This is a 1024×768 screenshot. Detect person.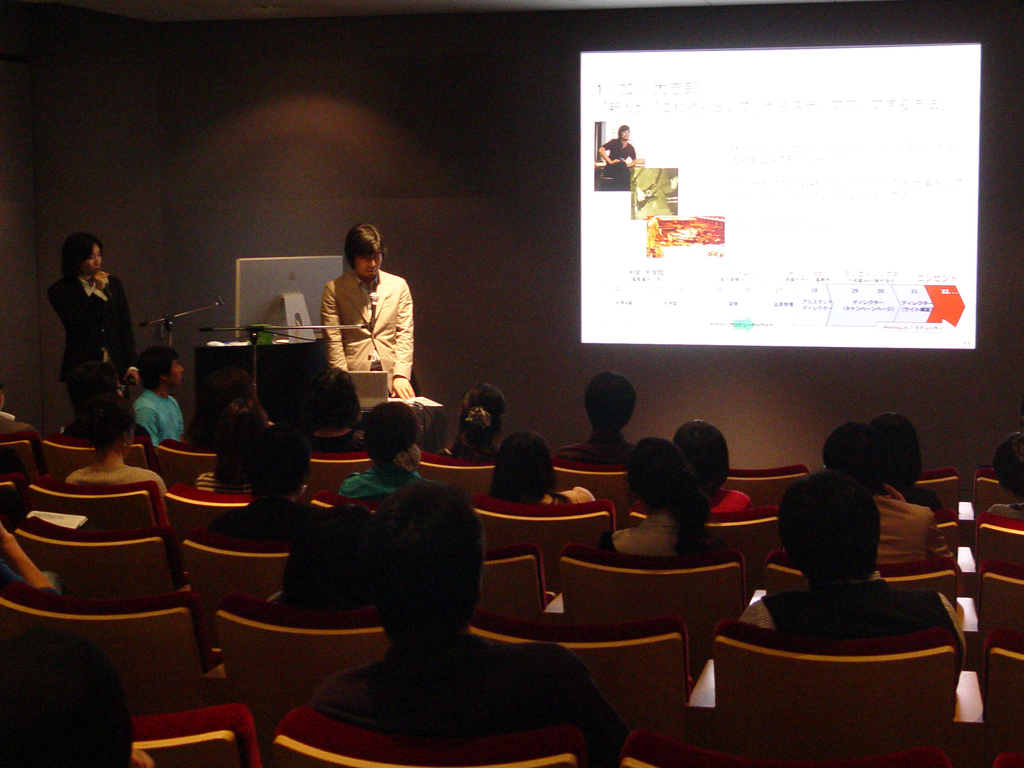
box(557, 365, 639, 465).
